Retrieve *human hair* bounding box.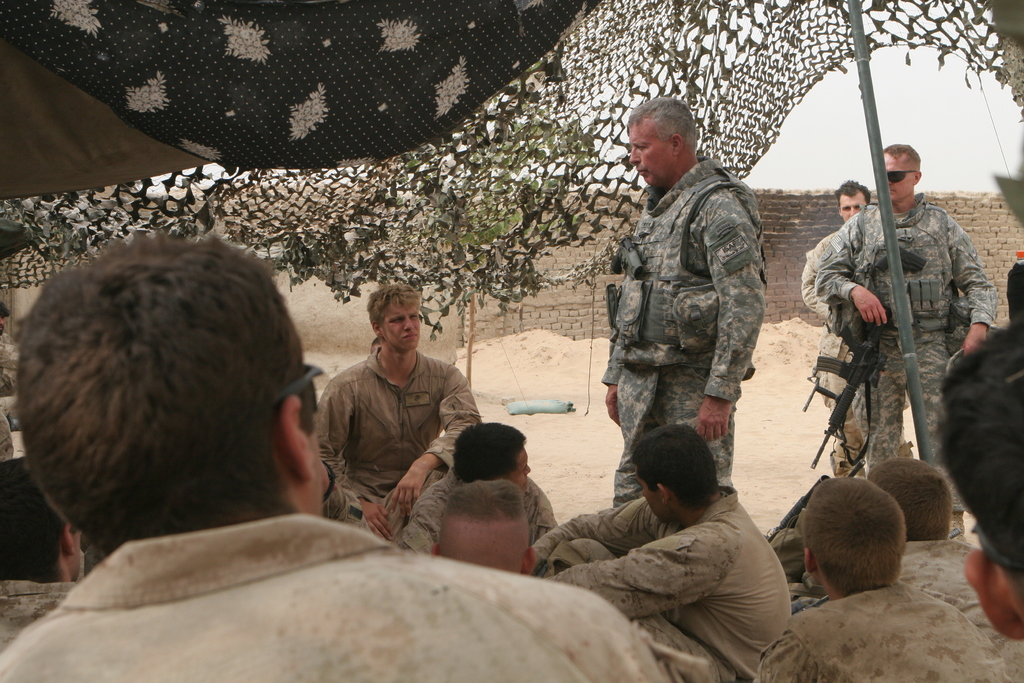
Bounding box: 868 457 953 541.
